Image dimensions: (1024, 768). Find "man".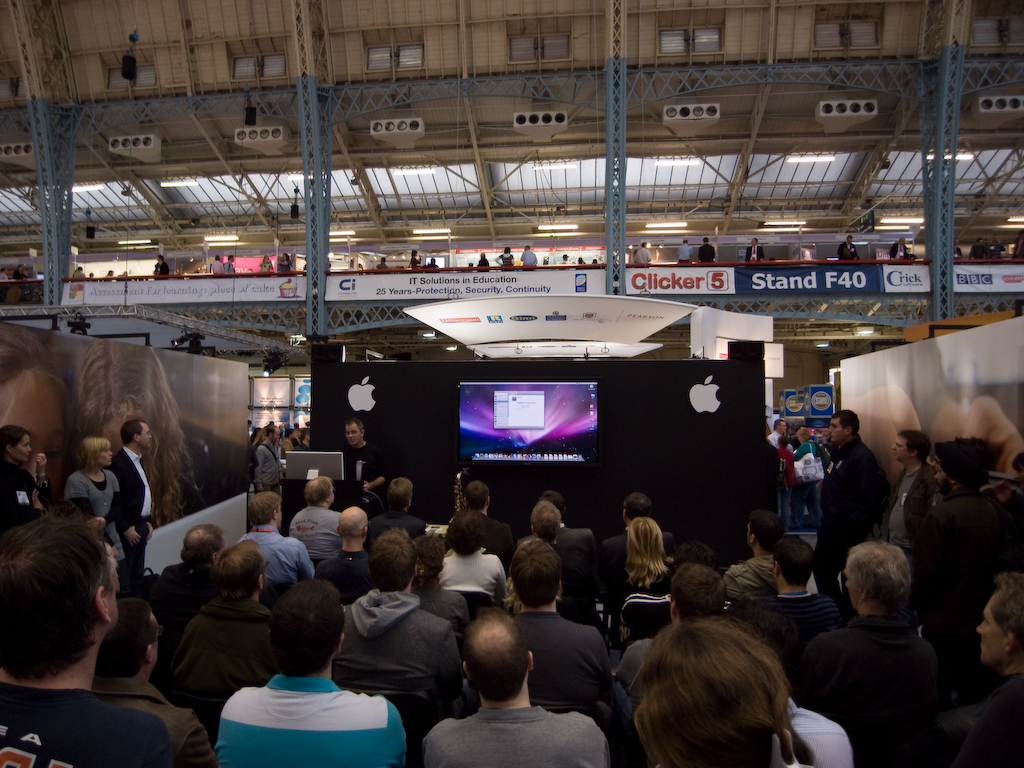
box=[369, 475, 431, 540].
